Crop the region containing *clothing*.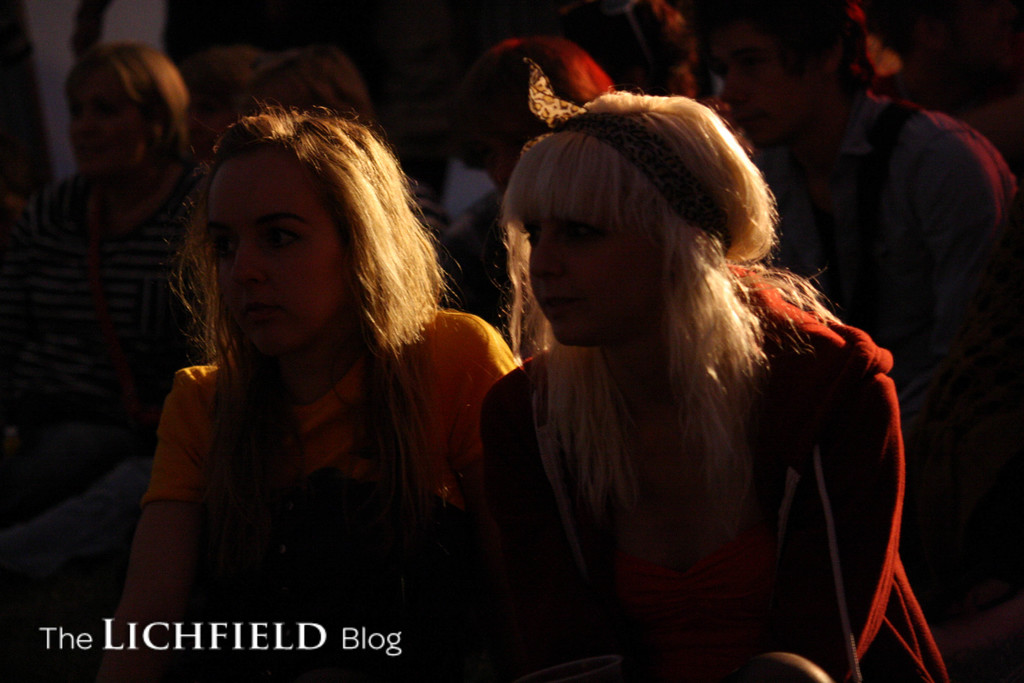
Crop region: select_region(2, 167, 199, 439).
